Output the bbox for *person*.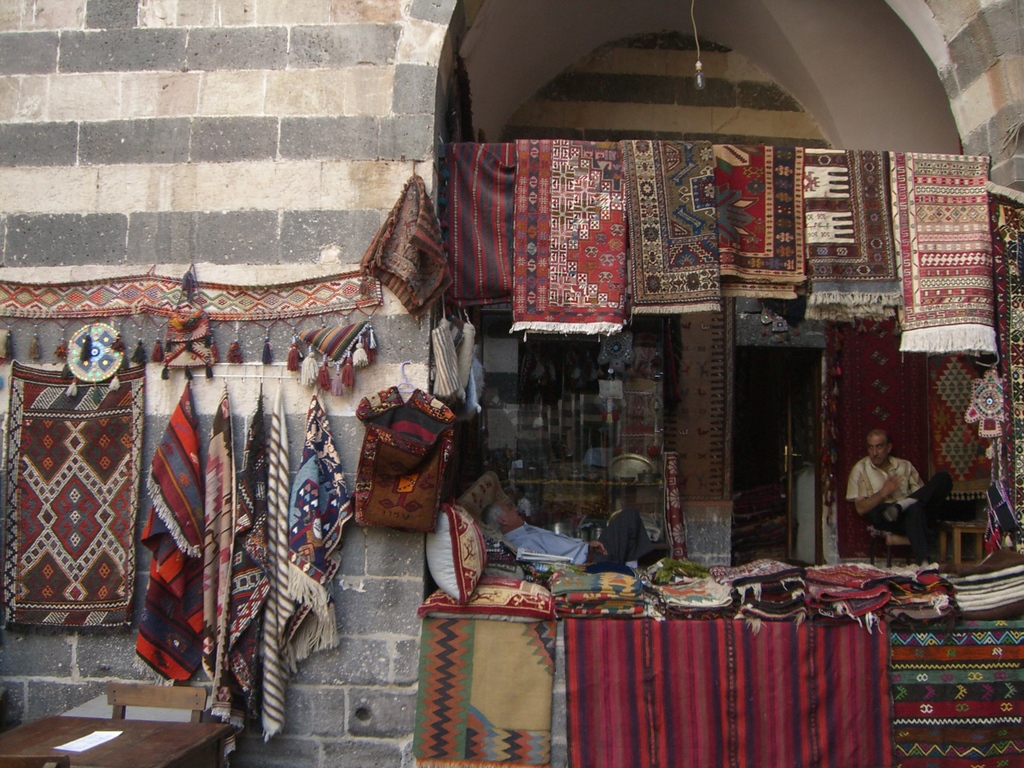
515/484/531/521.
